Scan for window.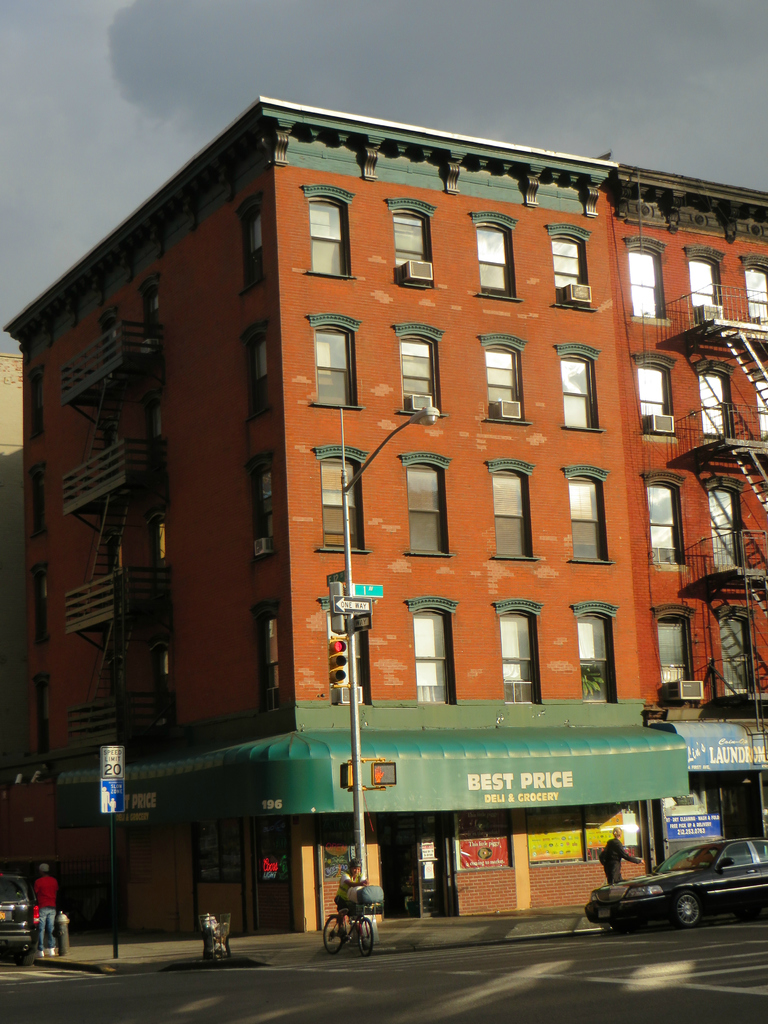
Scan result: {"left": 401, "top": 335, "right": 449, "bottom": 412}.
